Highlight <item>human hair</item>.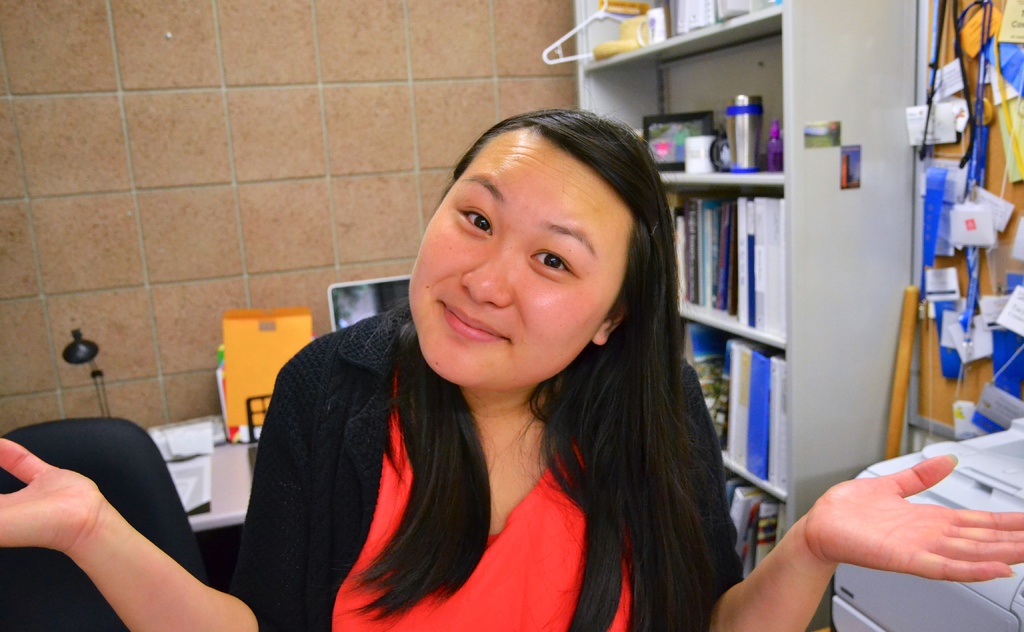
Highlighted region: region(262, 85, 747, 574).
